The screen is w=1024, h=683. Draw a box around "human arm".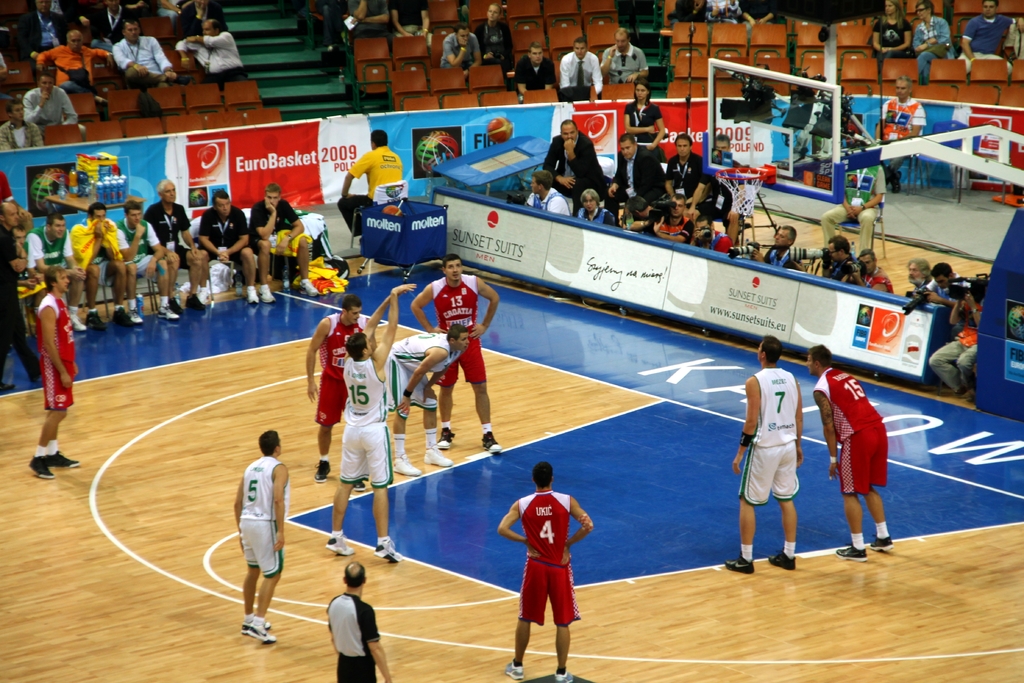
(left=460, top=39, right=481, bottom=78).
